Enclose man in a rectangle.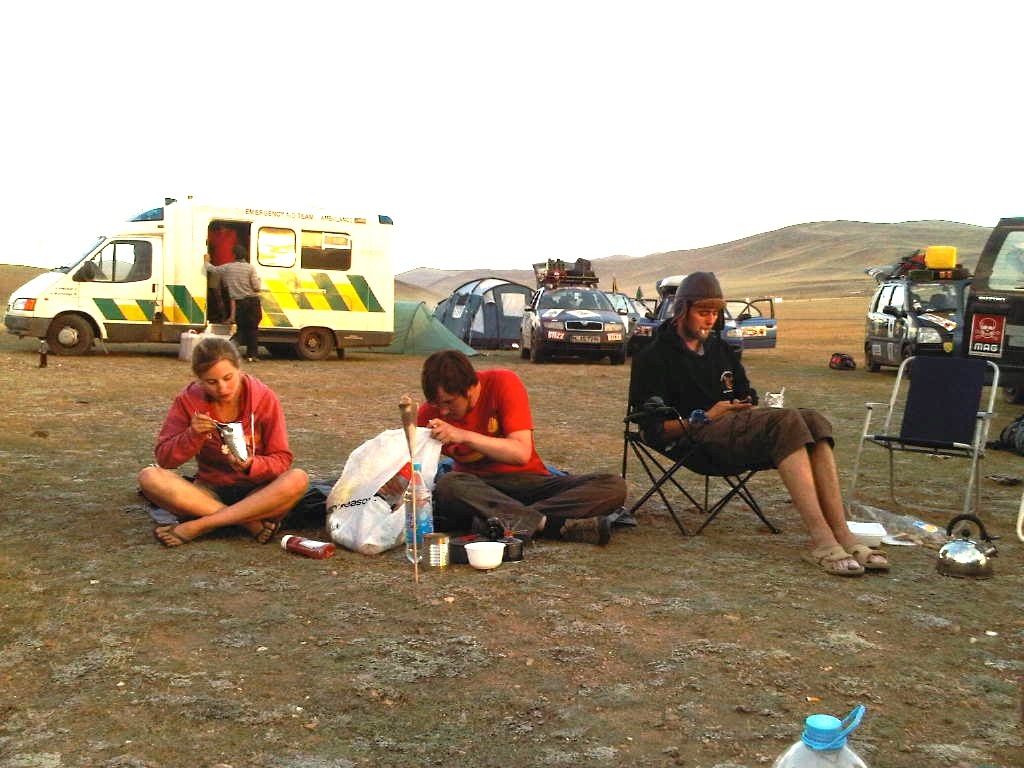
crop(412, 347, 632, 546).
